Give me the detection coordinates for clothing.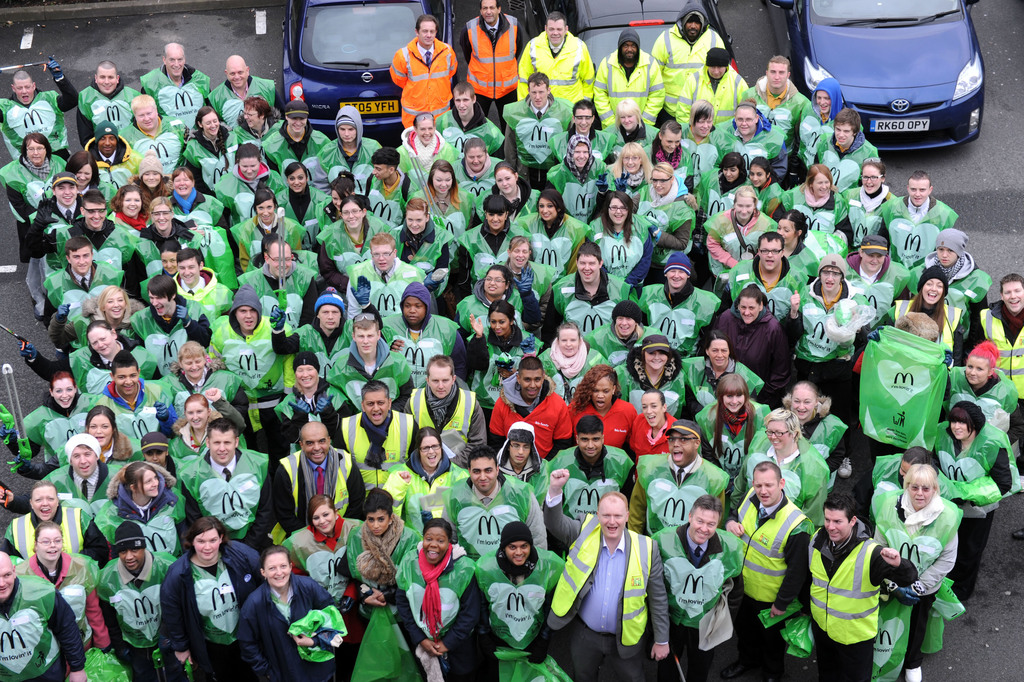
left=458, top=14, right=515, bottom=133.
